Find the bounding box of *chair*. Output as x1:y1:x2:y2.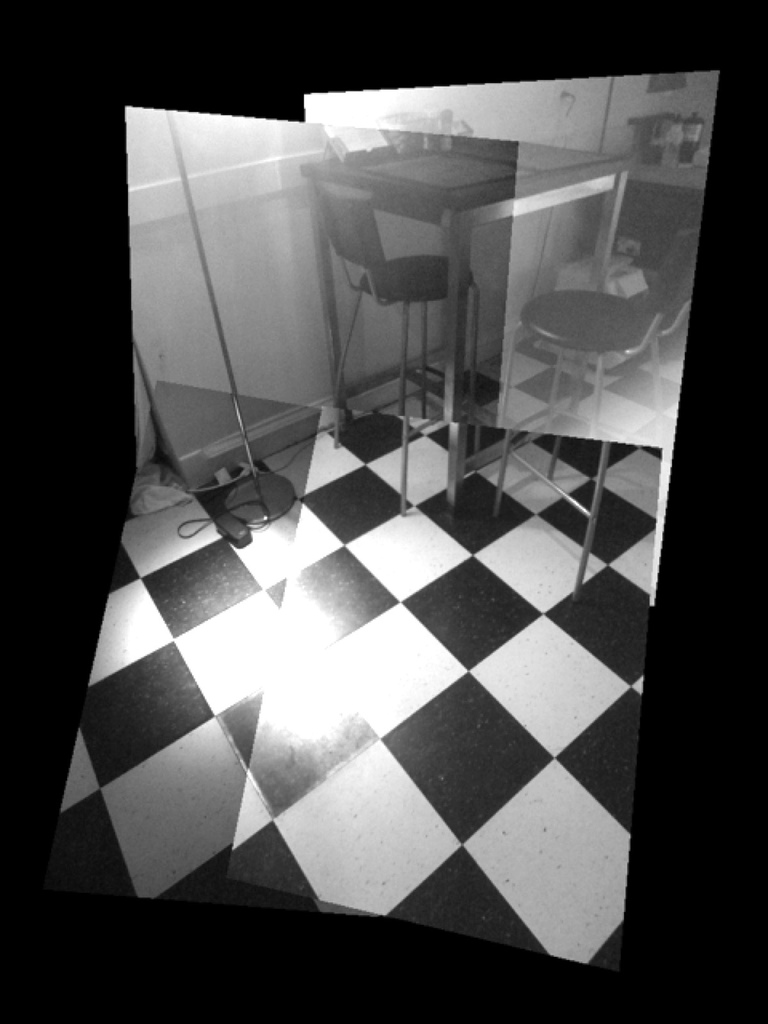
305:170:486:520.
